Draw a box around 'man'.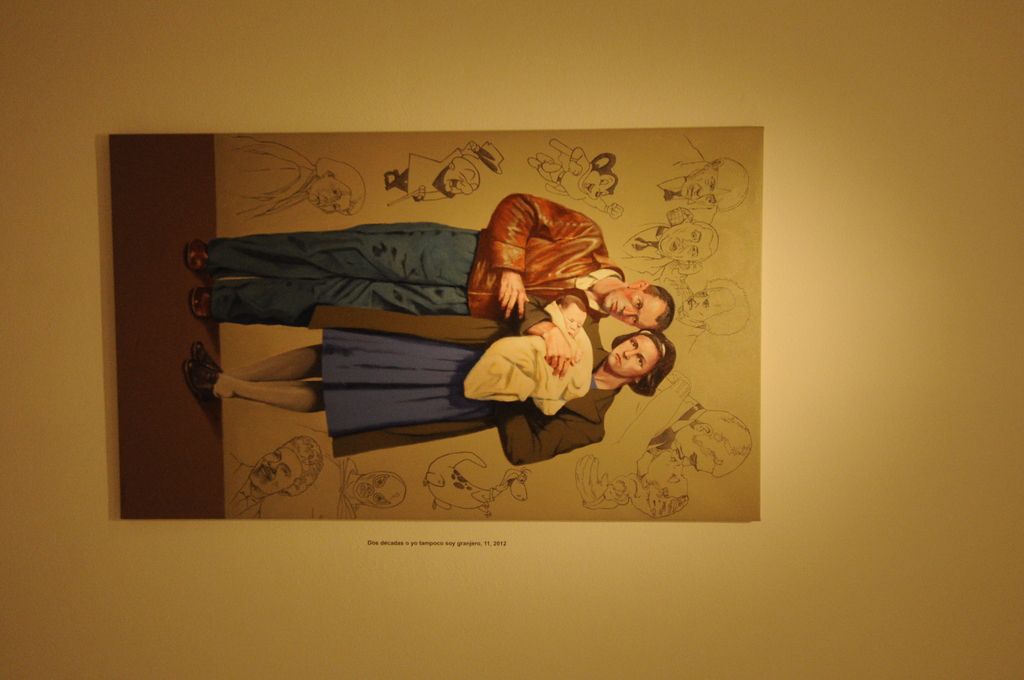
<box>223,134,365,219</box>.
